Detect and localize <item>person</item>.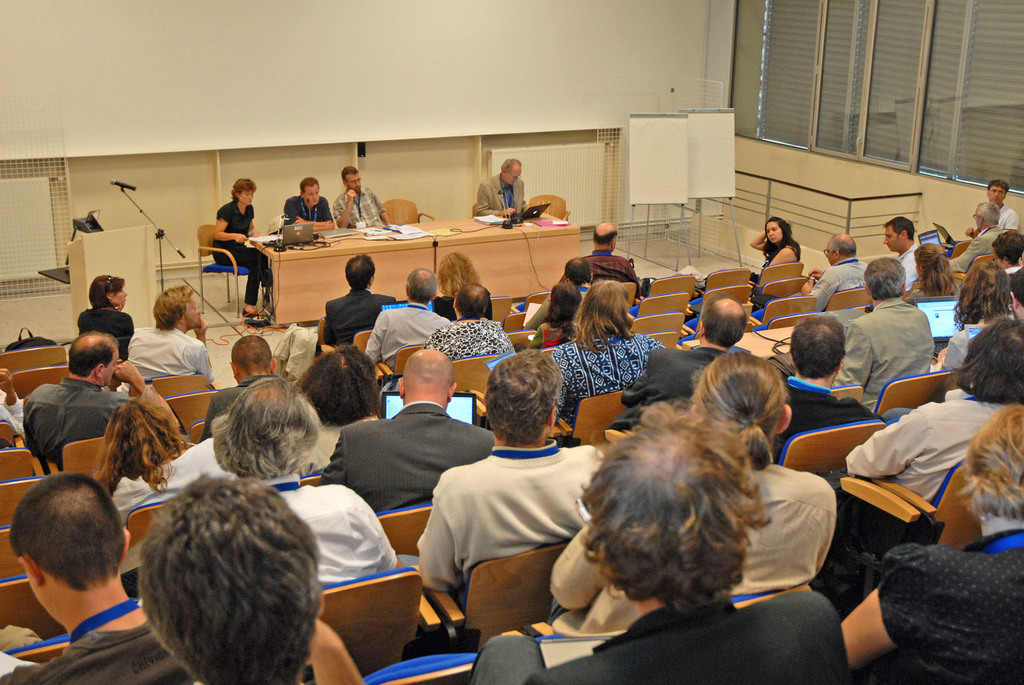
Localized at <box>74,277,131,368</box>.
